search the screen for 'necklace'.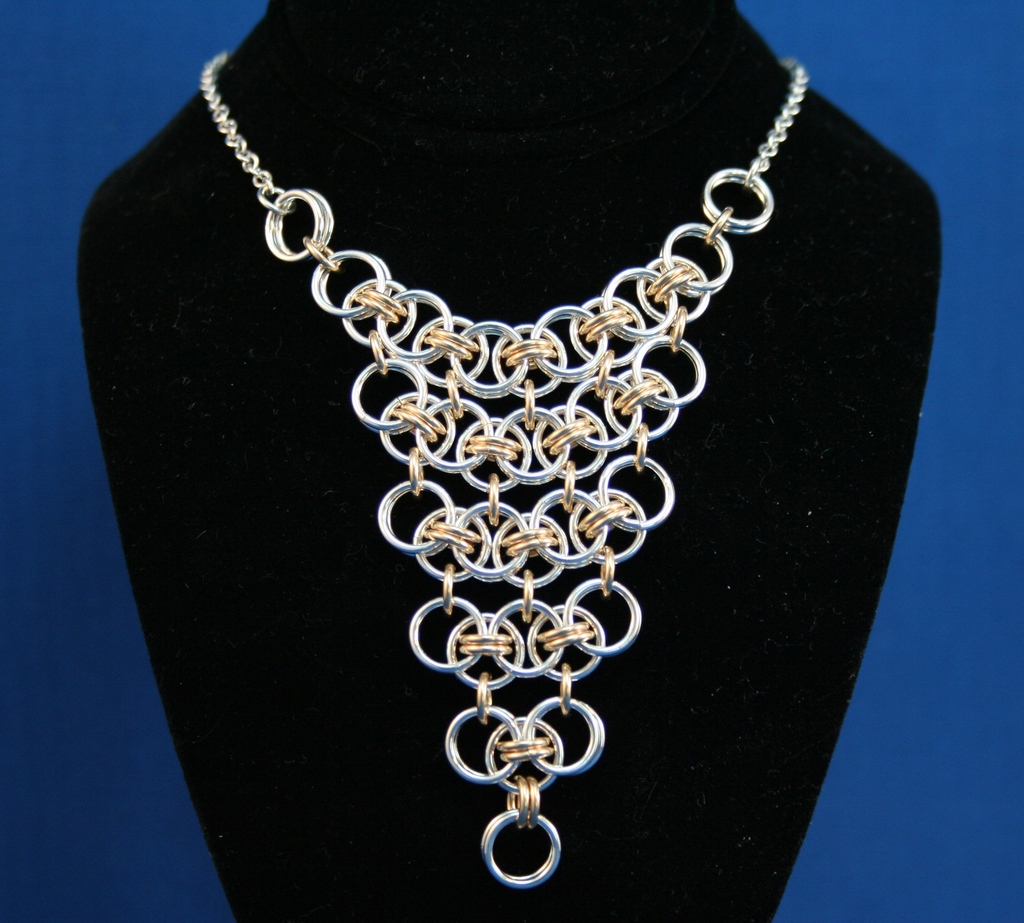
Found at 198 52 806 888.
